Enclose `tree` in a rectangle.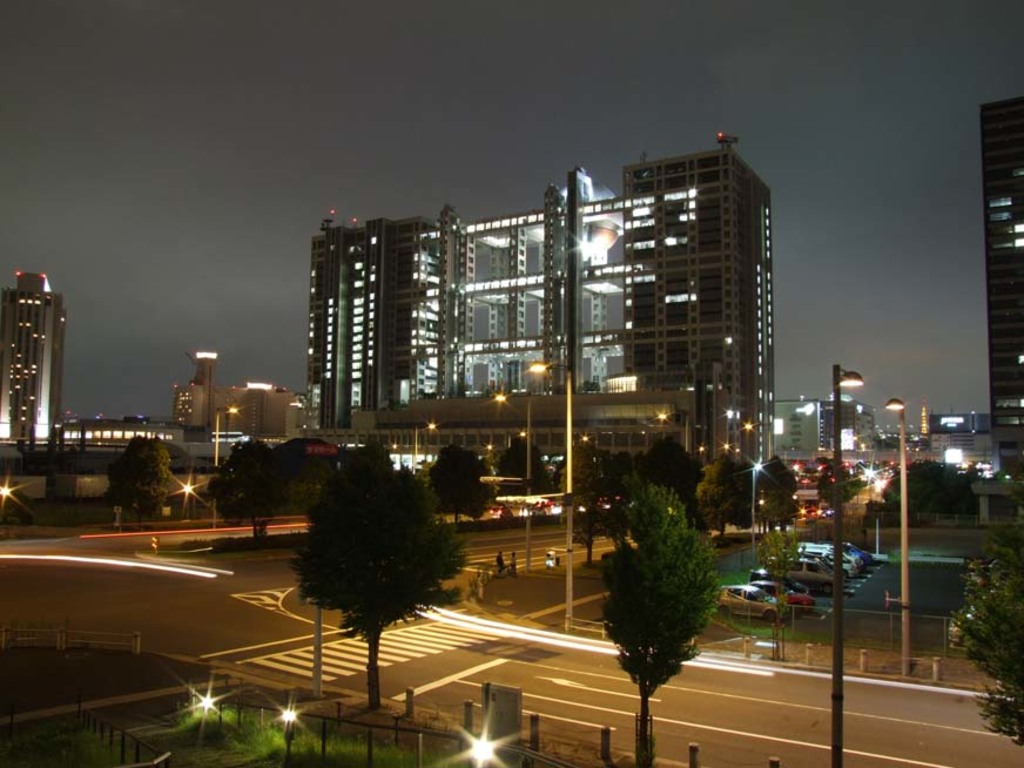
(427, 436, 503, 521).
